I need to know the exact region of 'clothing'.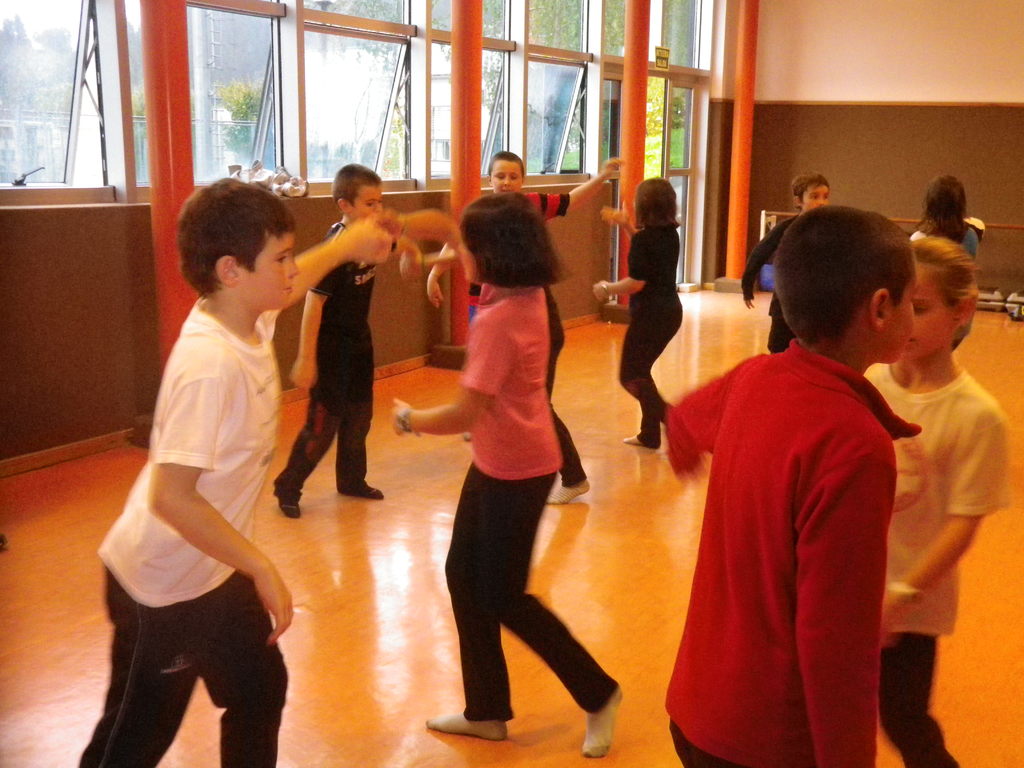
Region: detection(614, 225, 678, 448).
